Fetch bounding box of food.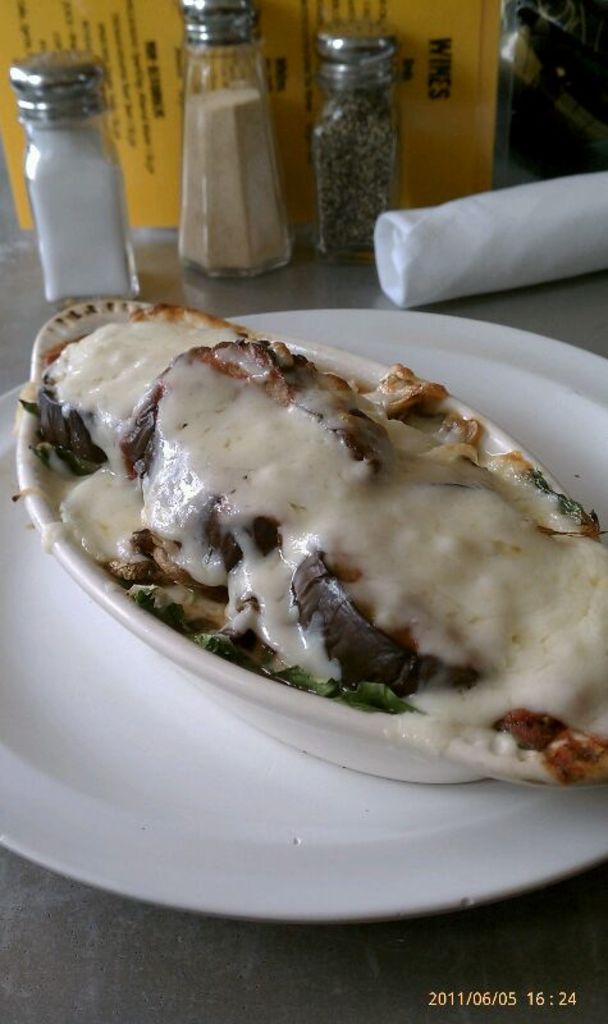
Bbox: x1=60 y1=298 x2=607 y2=780.
